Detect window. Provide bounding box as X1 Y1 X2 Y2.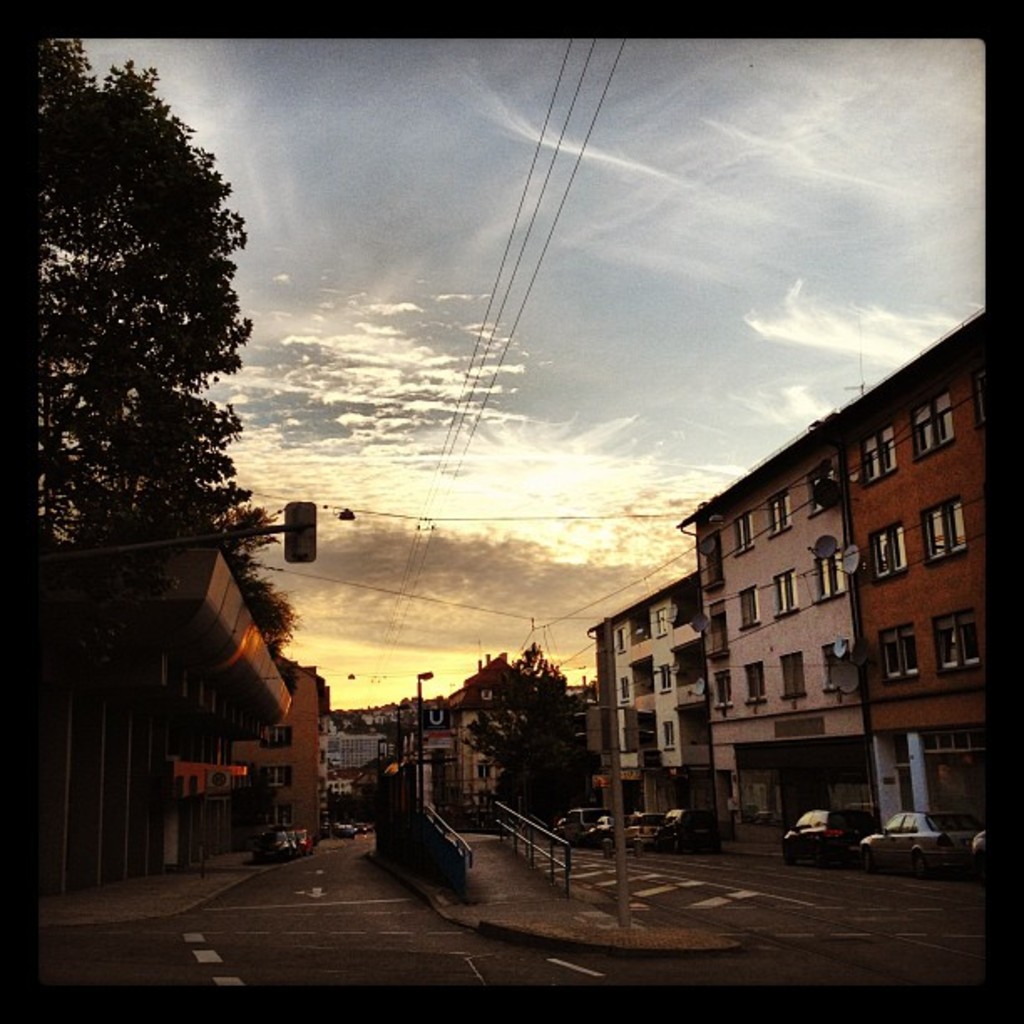
735 510 758 557.
